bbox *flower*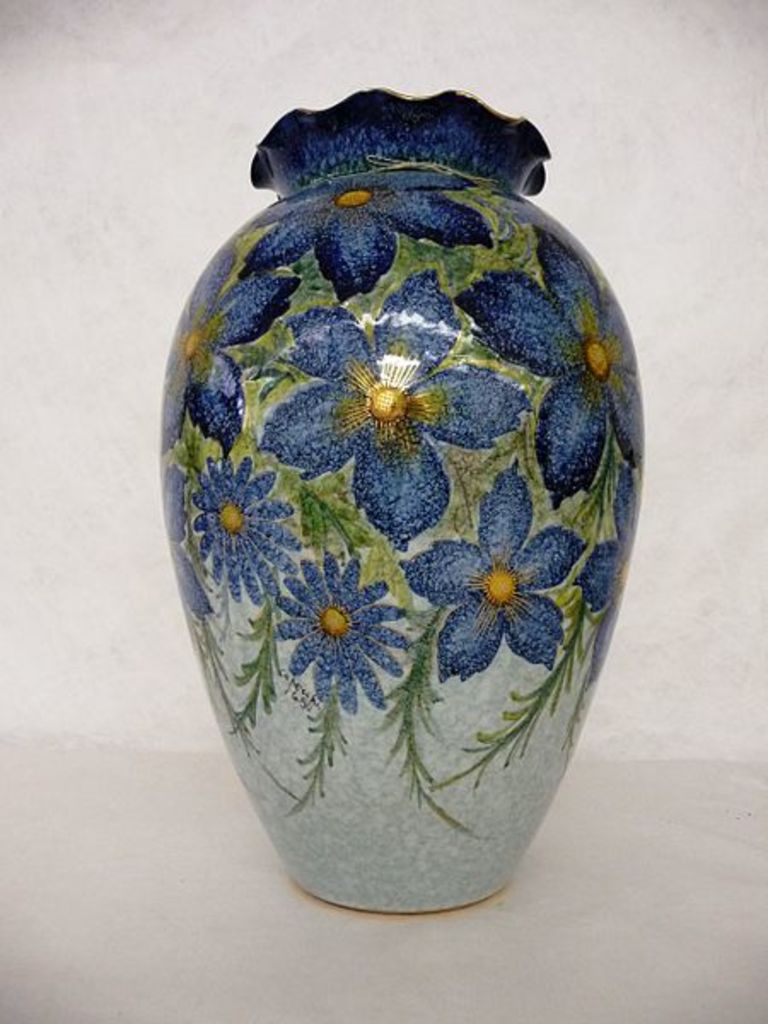
left=191, top=451, right=307, bottom=606
